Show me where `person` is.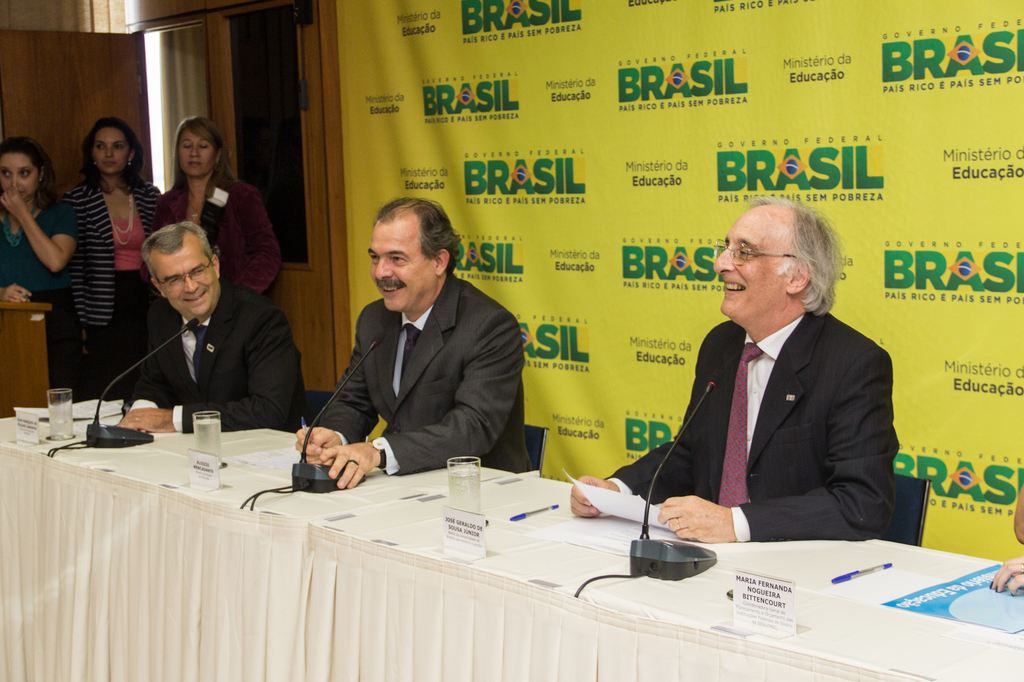
`person` is at 291, 185, 541, 500.
